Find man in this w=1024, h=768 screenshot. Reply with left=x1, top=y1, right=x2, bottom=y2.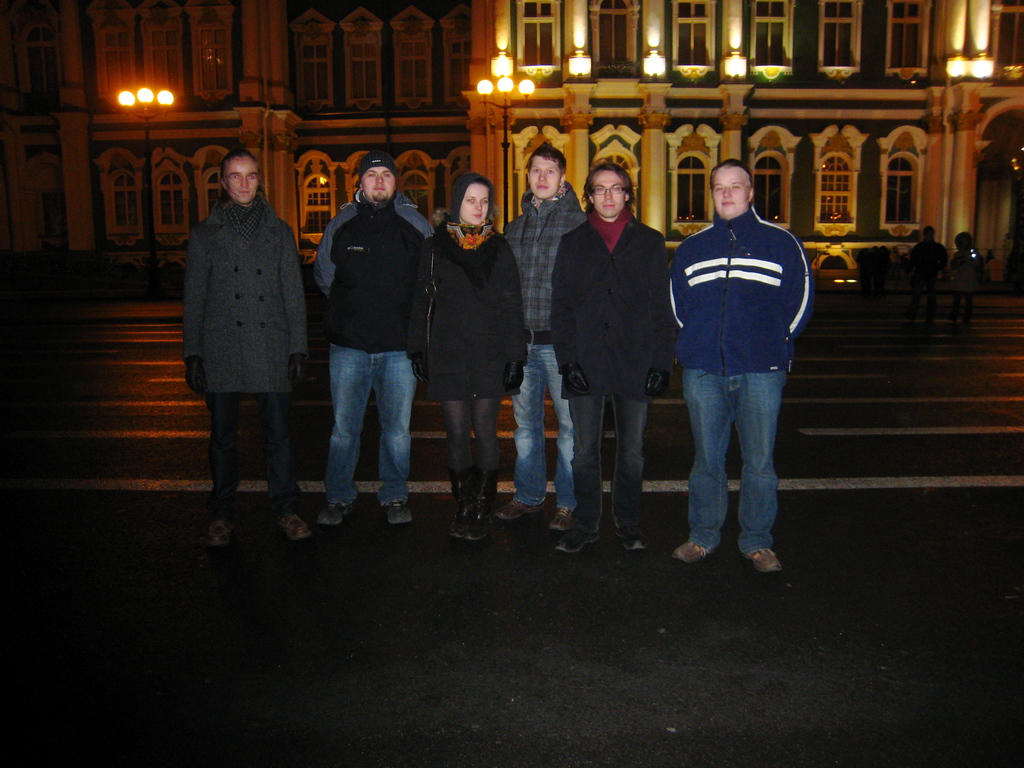
left=316, top=148, right=433, bottom=527.
